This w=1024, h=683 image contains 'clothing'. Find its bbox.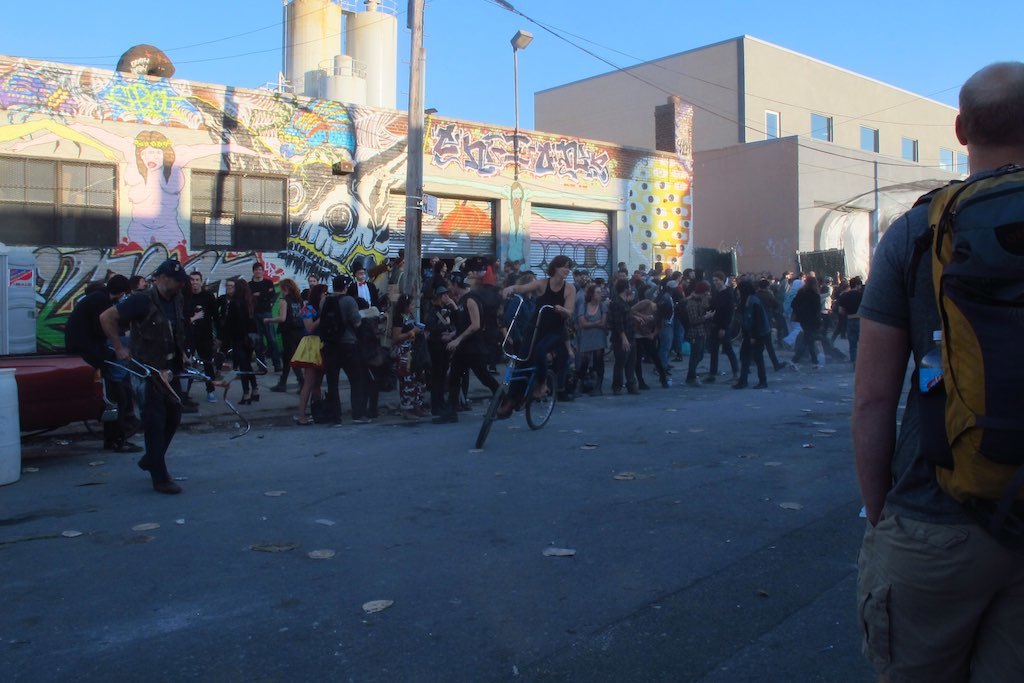
Rect(681, 291, 714, 384).
